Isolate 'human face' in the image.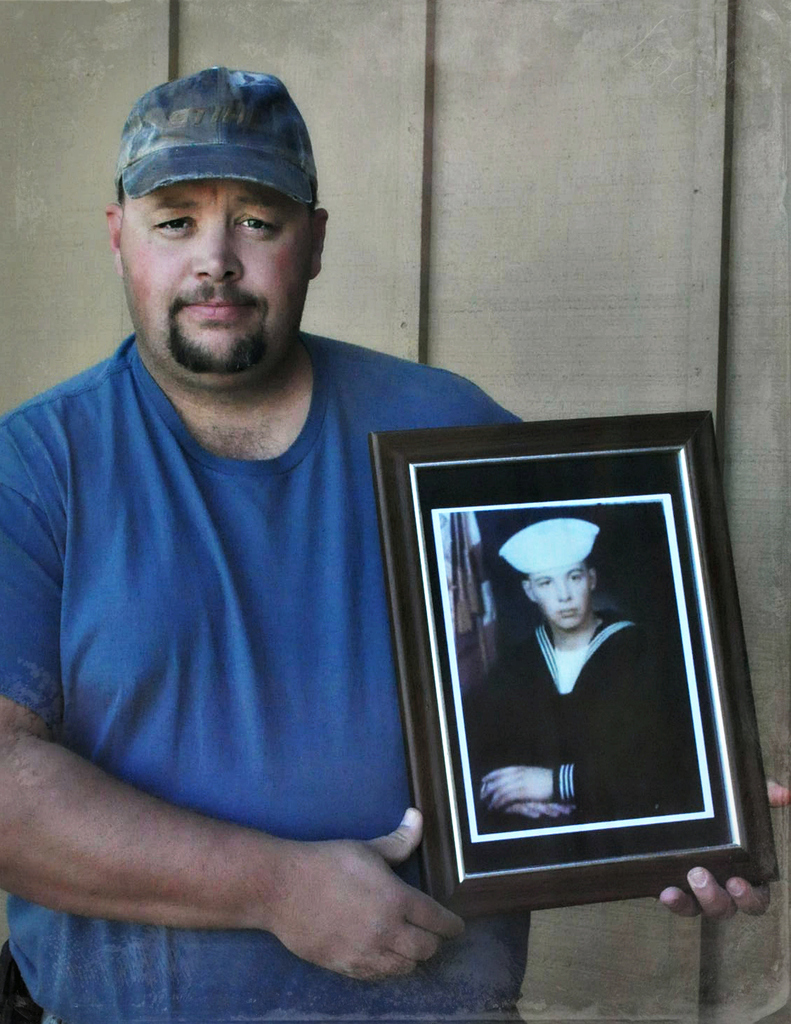
Isolated region: 528/565/591/631.
